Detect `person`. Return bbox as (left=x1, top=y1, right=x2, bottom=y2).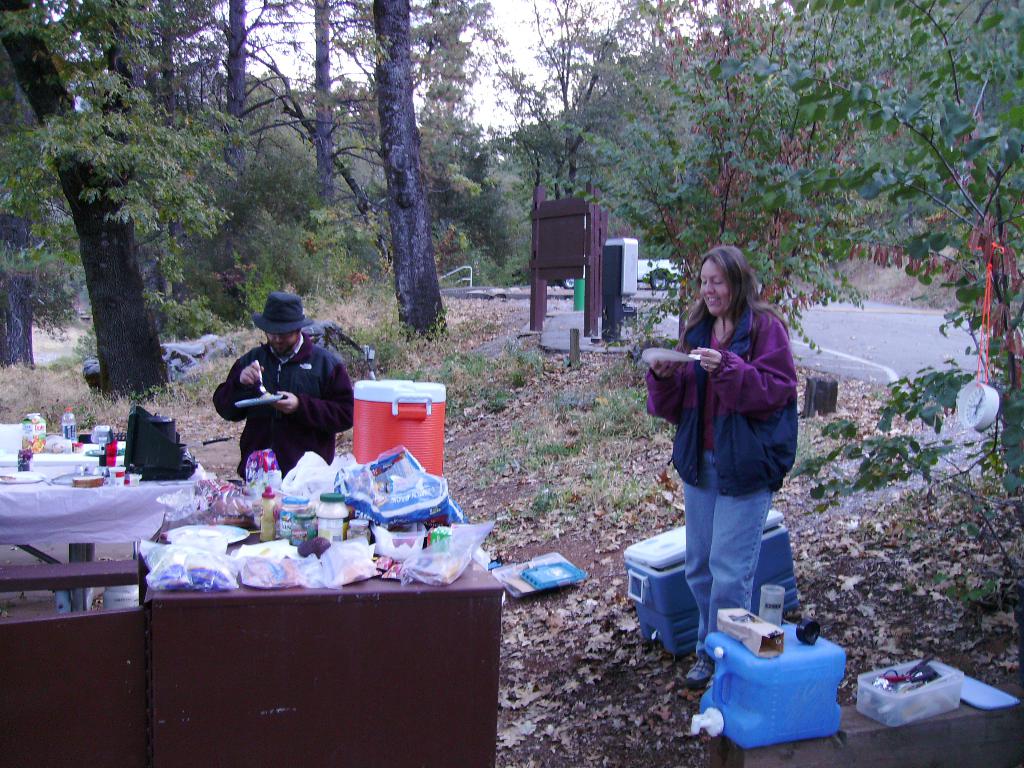
(left=214, top=290, right=348, bottom=507).
